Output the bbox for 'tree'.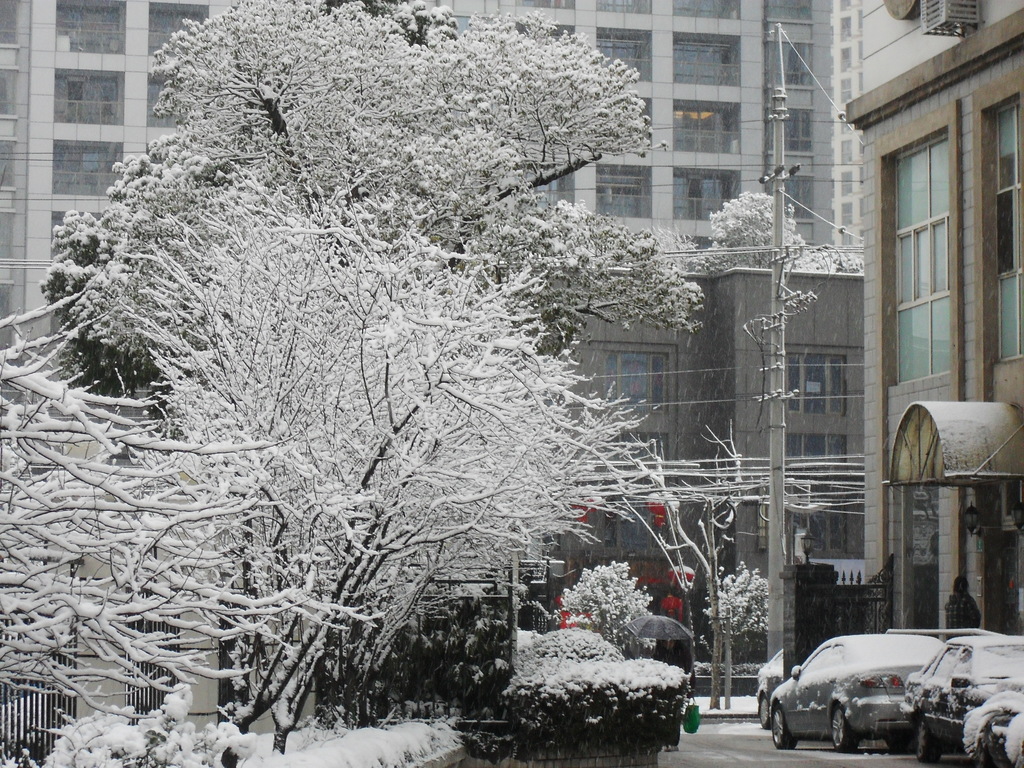
707/186/805/264.
